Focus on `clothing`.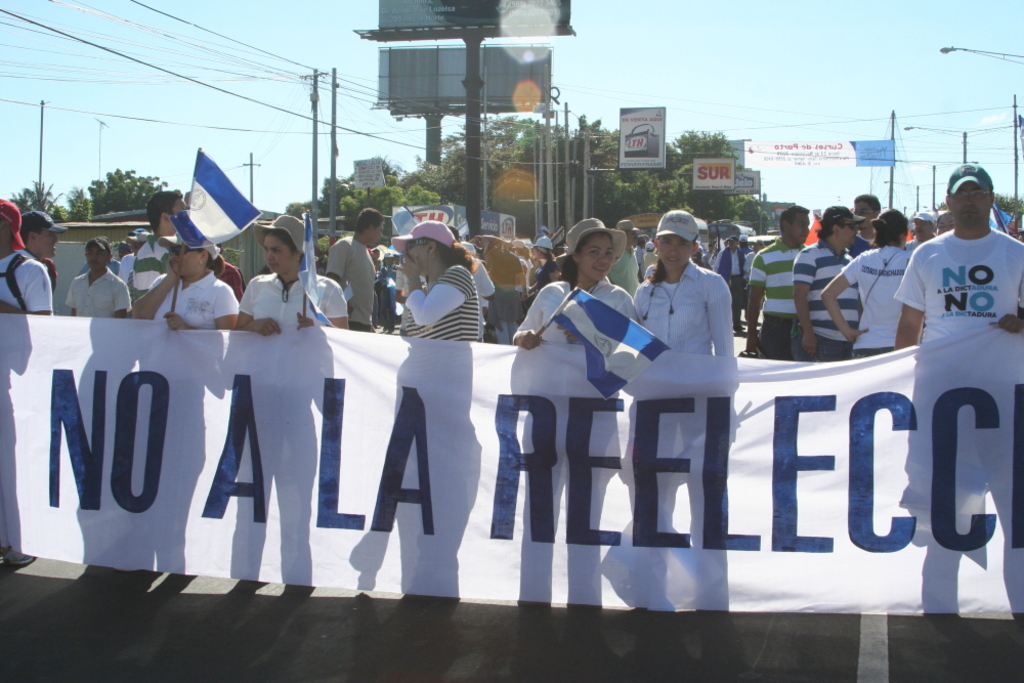
Focused at left=324, top=236, right=376, bottom=336.
